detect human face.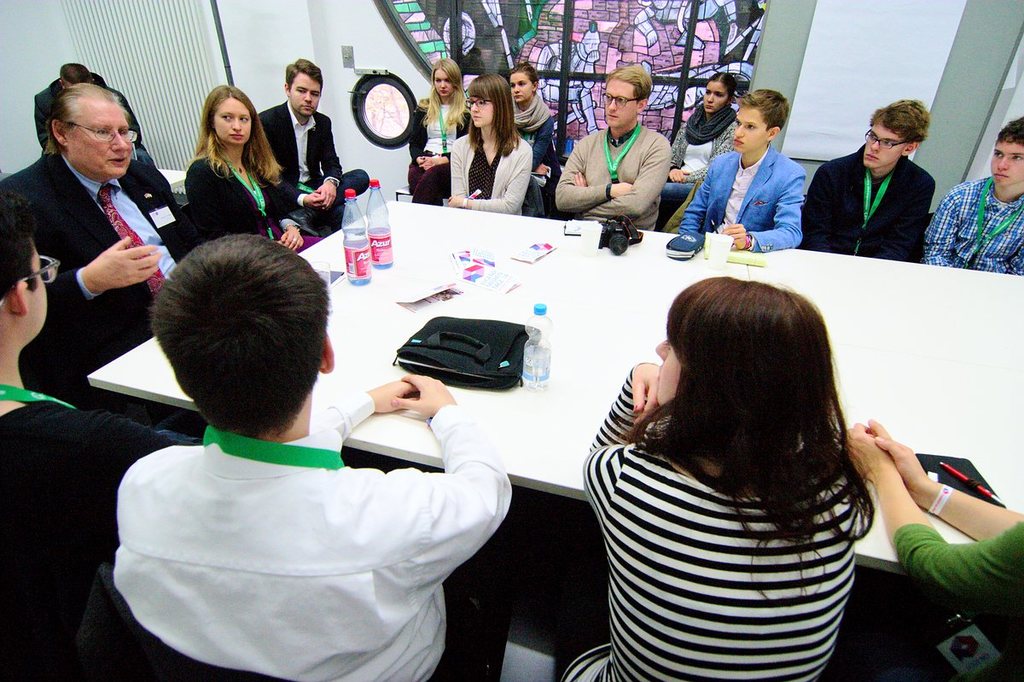
Detected at bbox(468, 97, 491, 131).
